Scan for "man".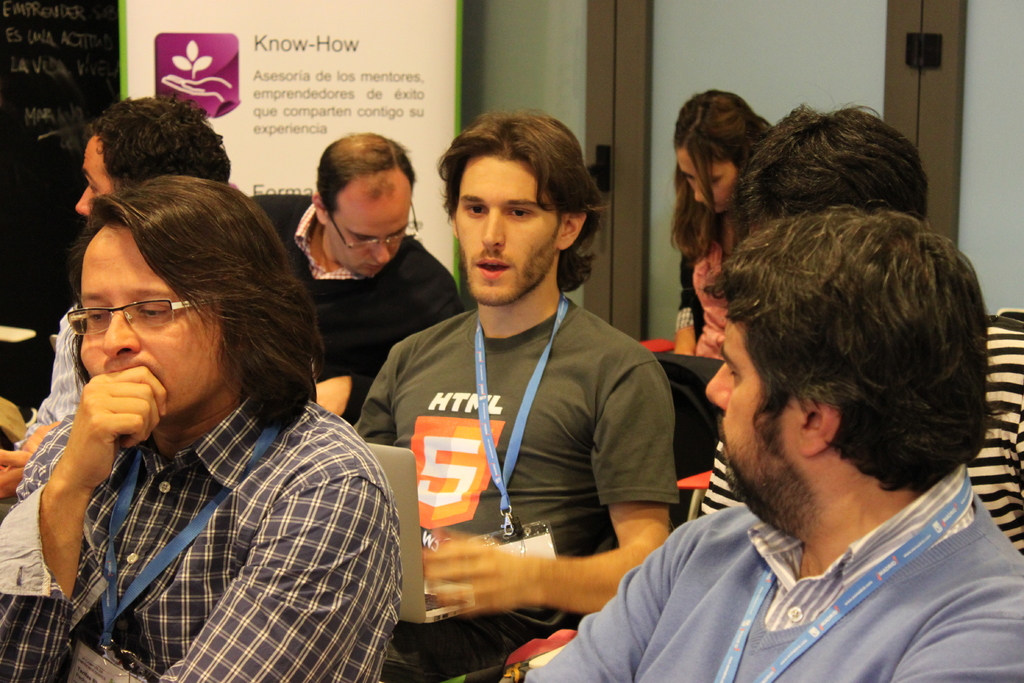
Scan result: [x1=706, y1=110, x2=1023, y2=558].
